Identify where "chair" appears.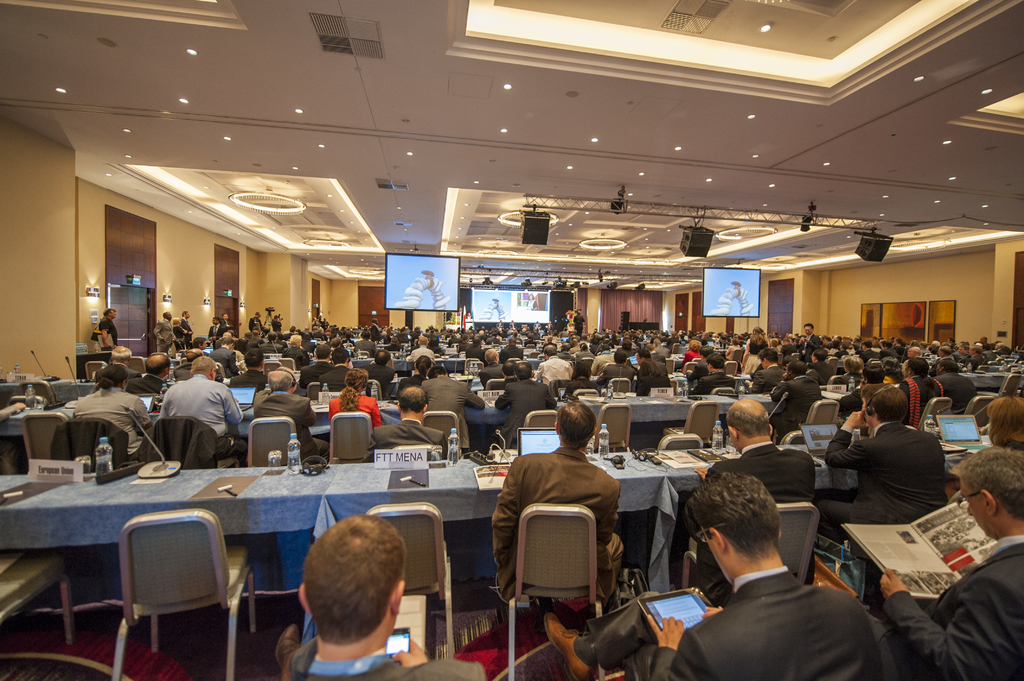
Appears at select_region(19, 412, 72, 468).
